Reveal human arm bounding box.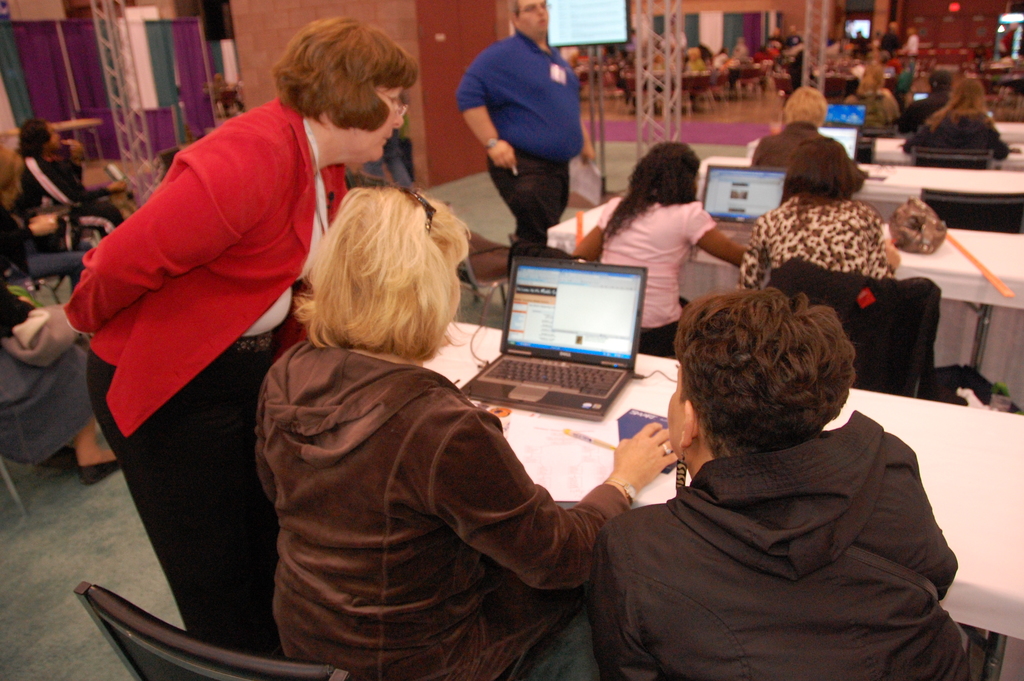
Revealed: {"left": 82, "top": 183, "right": 134, "bottom": 205}.
